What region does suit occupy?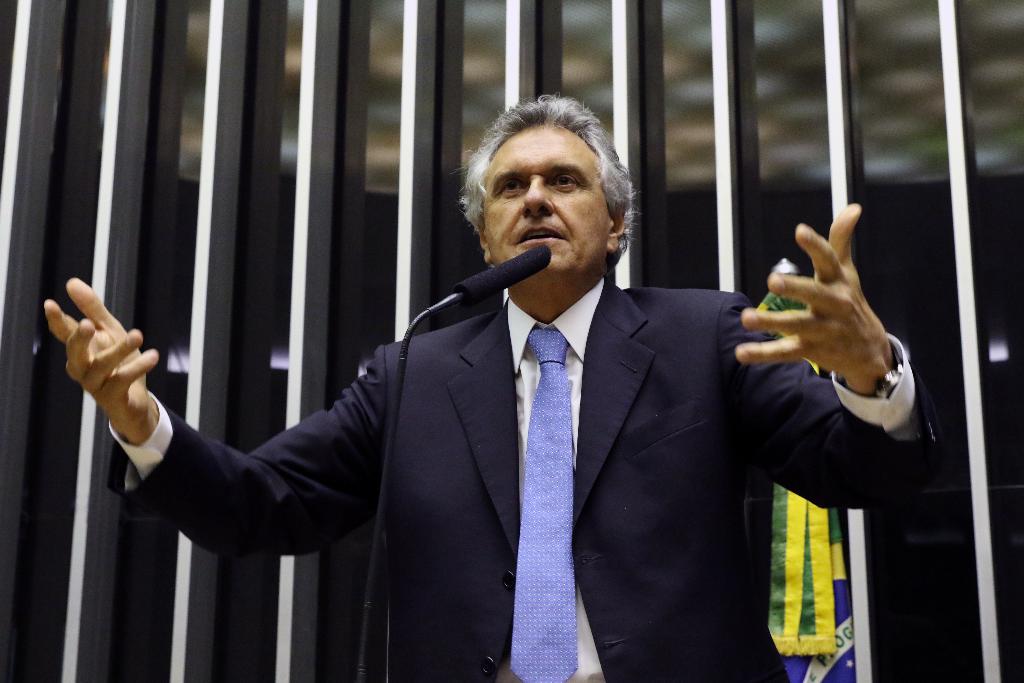
{"left": 188, "top": 161, "right": 849, "bottom": 662}.
